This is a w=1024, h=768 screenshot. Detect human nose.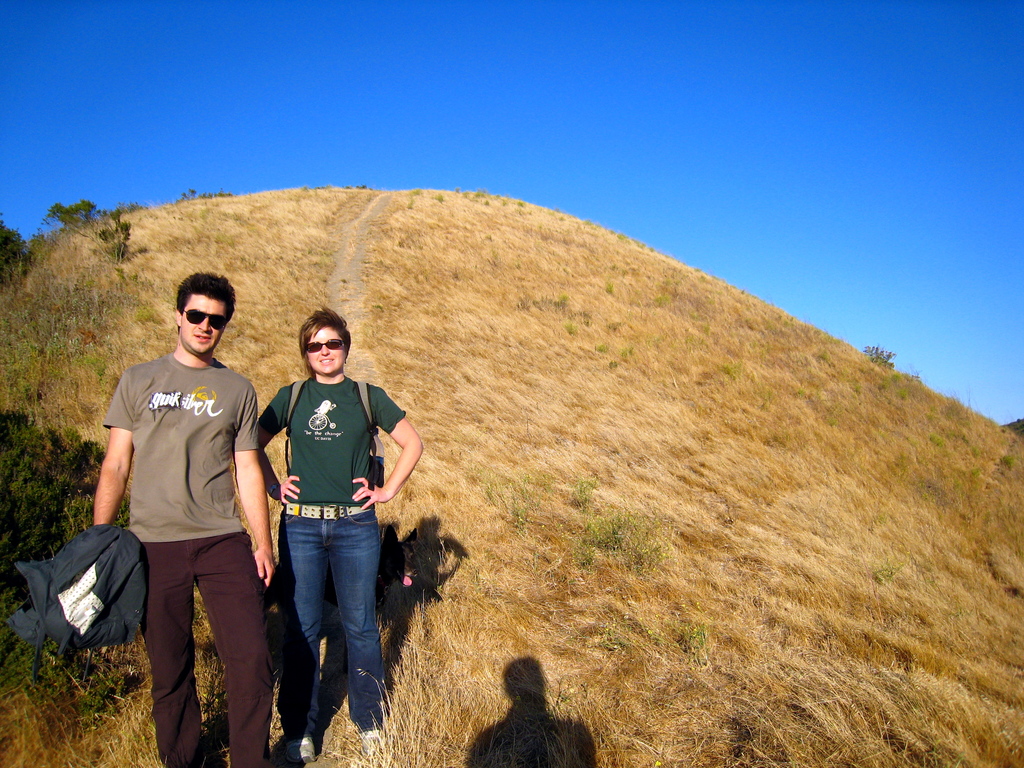
320,341,332,357.
